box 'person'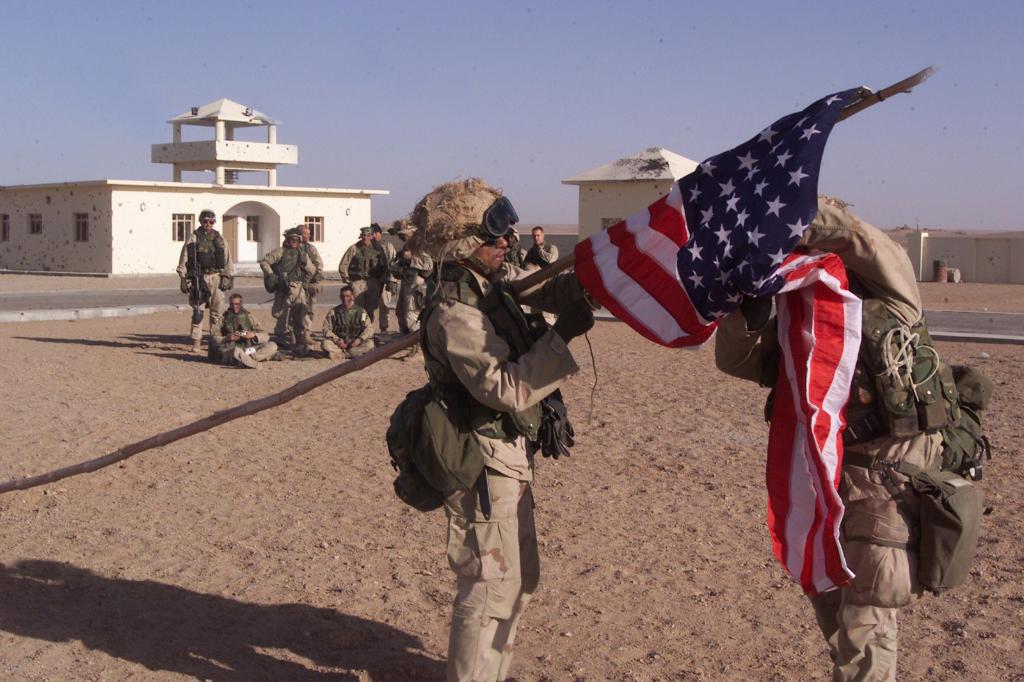
BBox(521, 224, 563, 275)
